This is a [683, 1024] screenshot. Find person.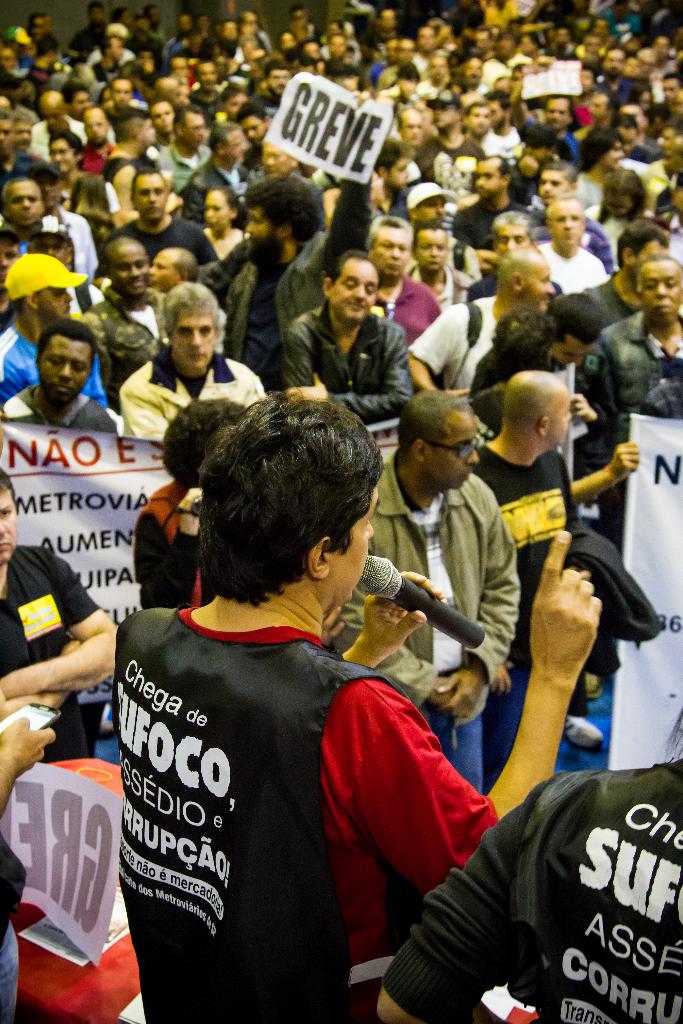
Bounding box: box(411, 185, 445, 227).
